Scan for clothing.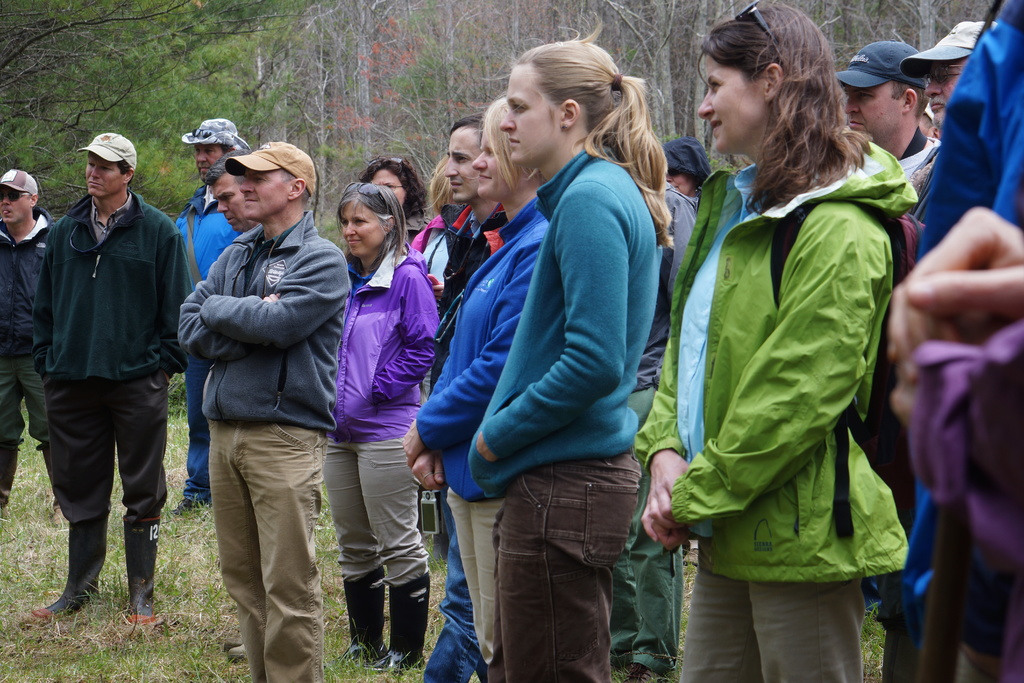
Scan result: (left=29, top=194, right=184, bottom=523).
